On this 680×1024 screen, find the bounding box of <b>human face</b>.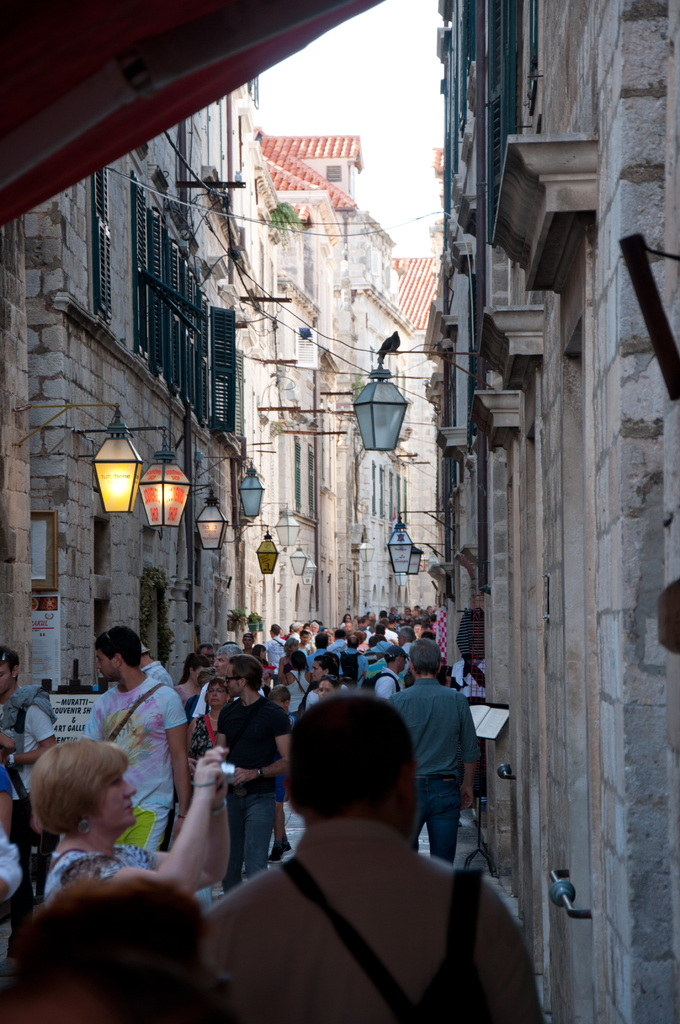
Bounding box: crop(291, 639, 299, 652).
